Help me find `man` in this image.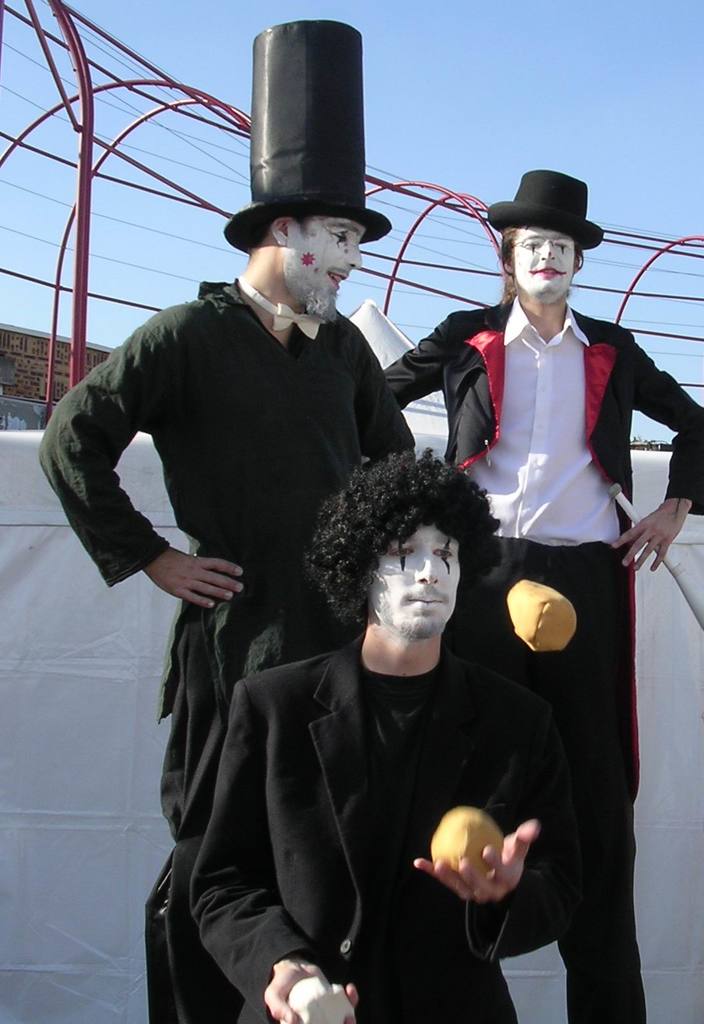
Found it: bbox=[30, 12, 420, 1015].
